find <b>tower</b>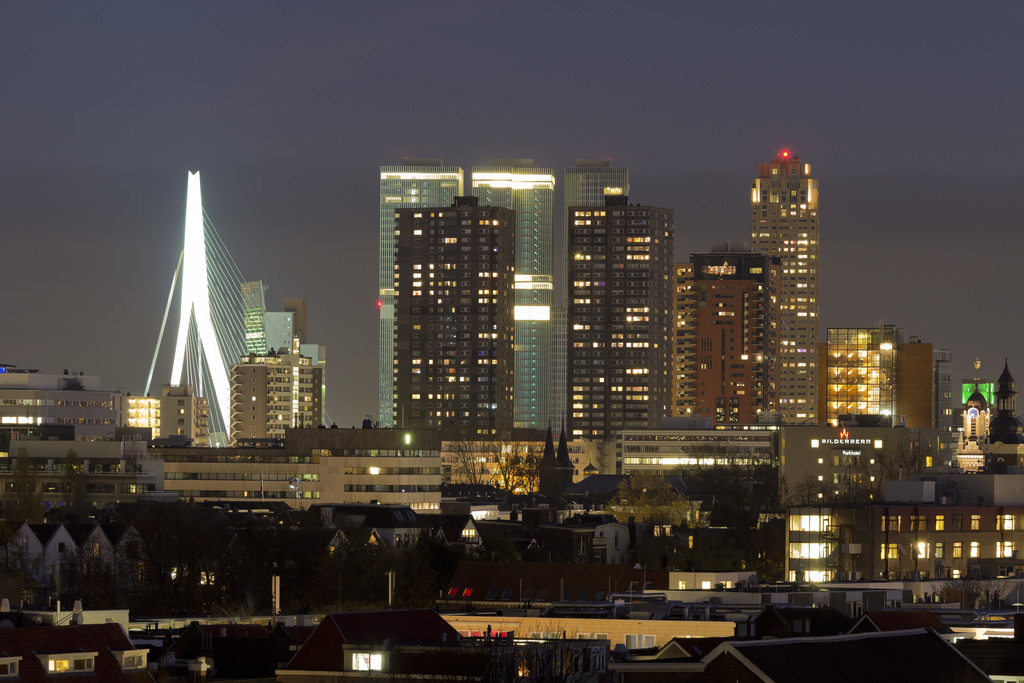
(732,127,844,409)
